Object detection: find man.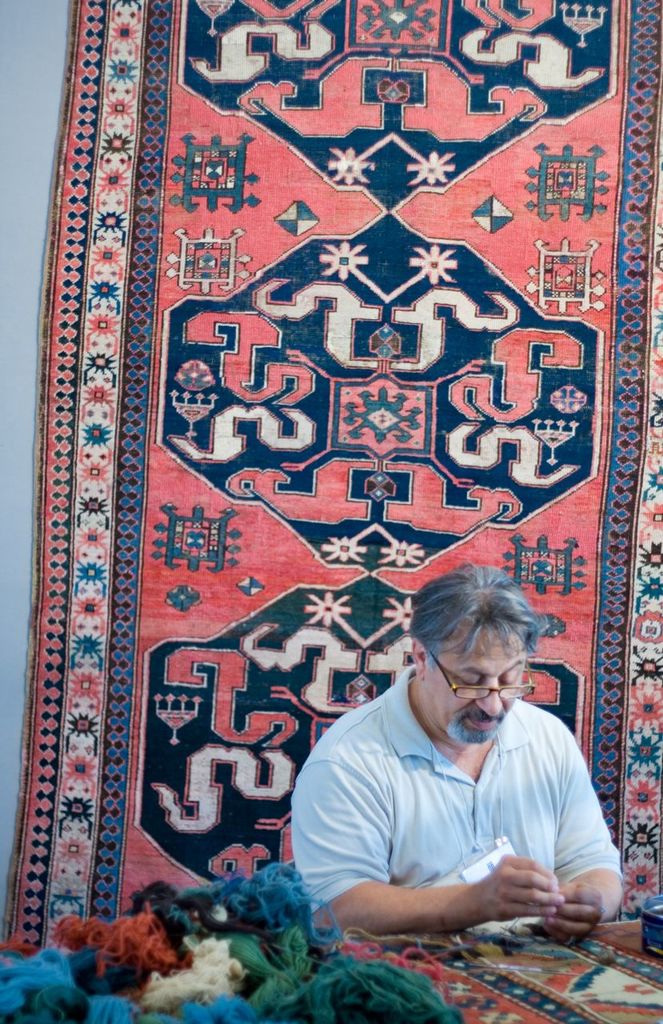
301,548,617,970.
